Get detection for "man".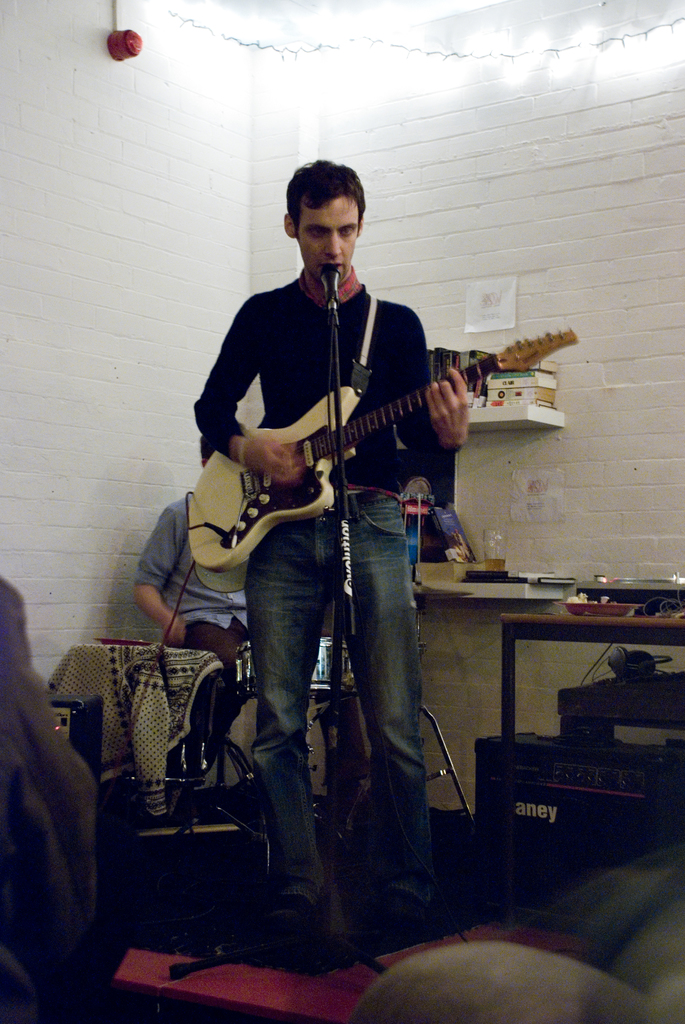
Detection: 162 166 516 938.
